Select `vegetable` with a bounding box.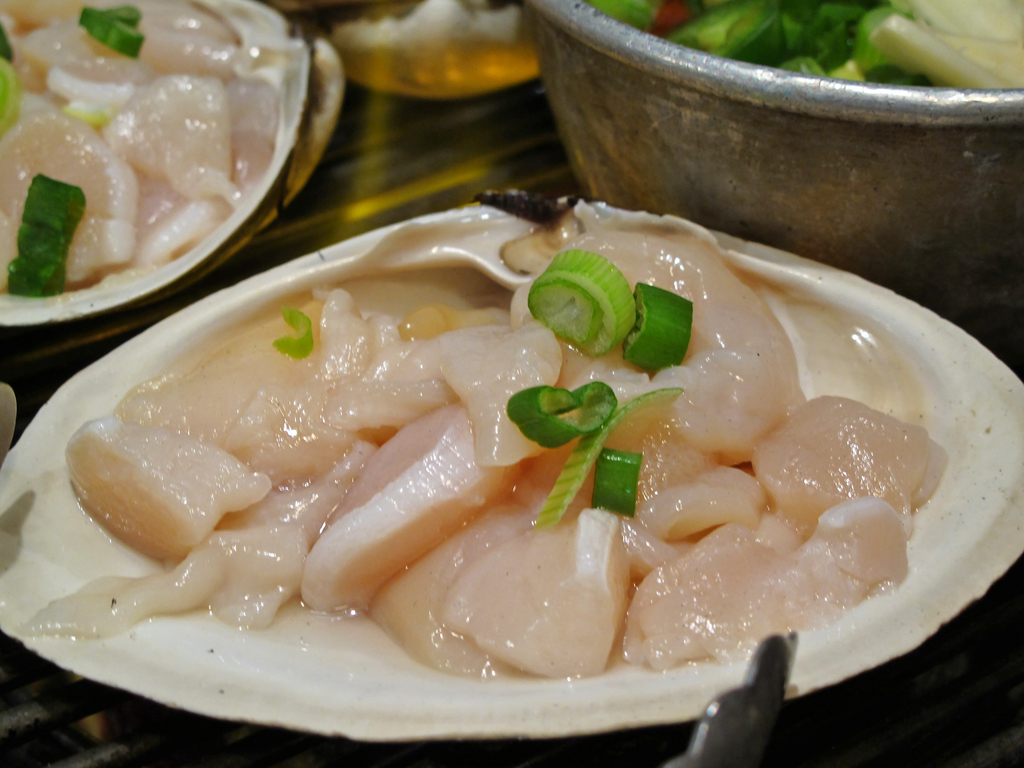
rect(79, 3, 146, 63).
